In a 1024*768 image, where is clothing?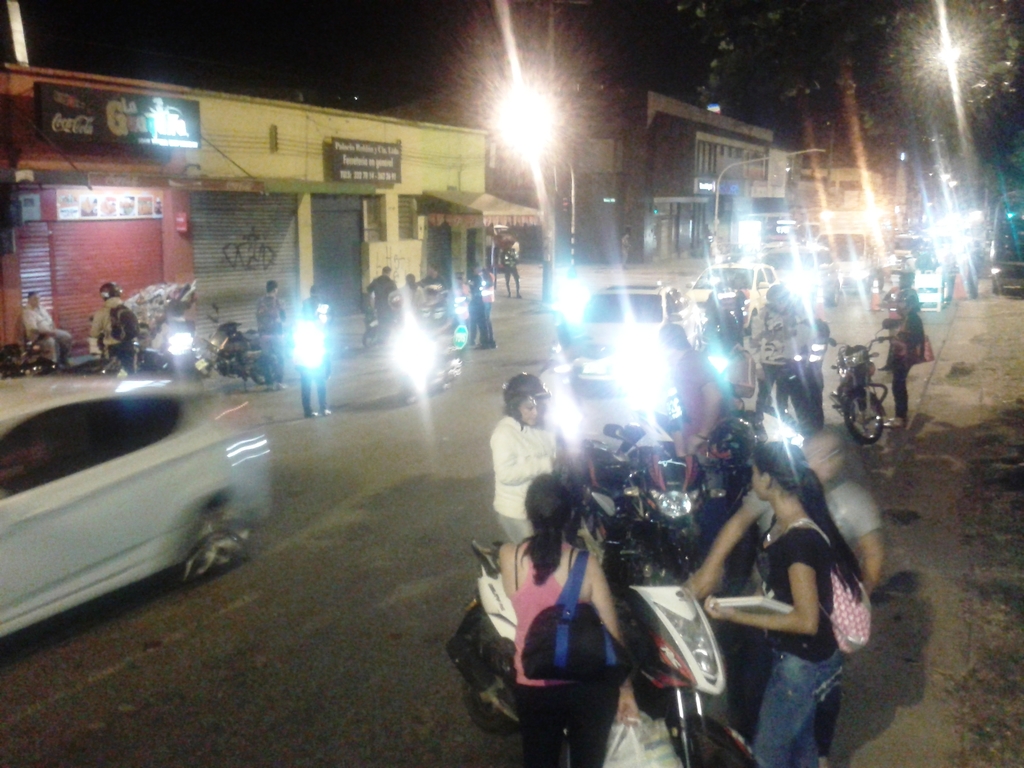
<box>254,294,283,383</box>.
